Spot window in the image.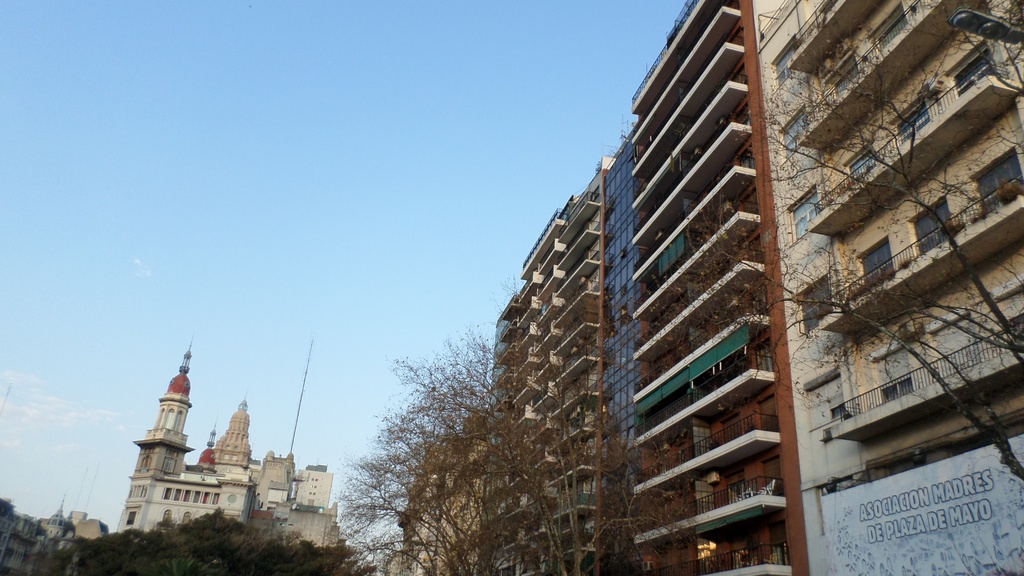
window found at crop(780, 102, 807, 176).
